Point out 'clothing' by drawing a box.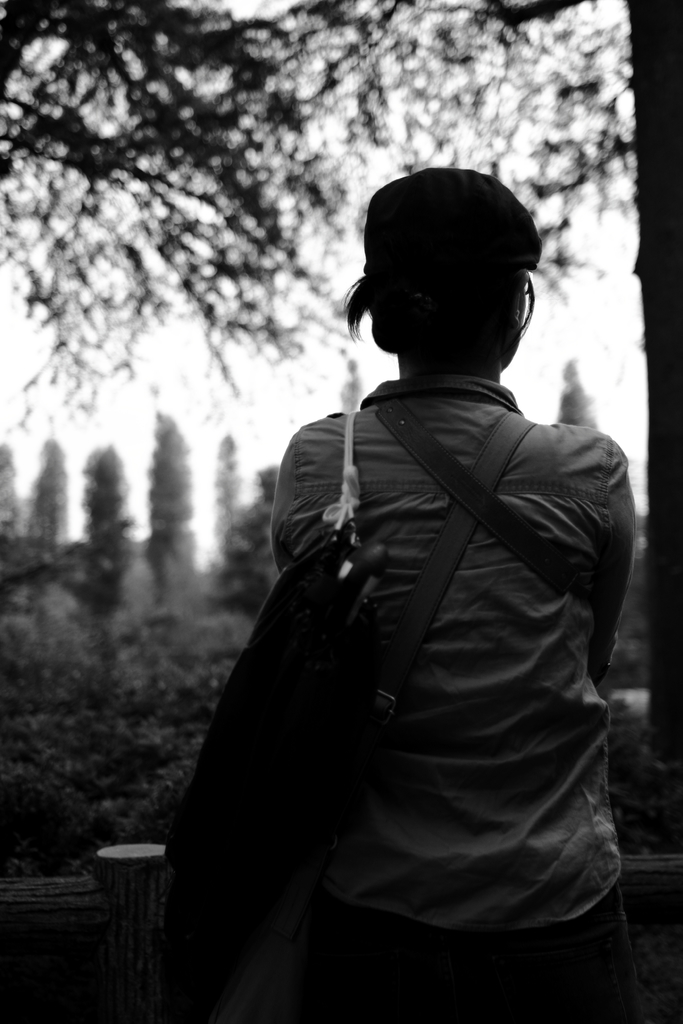
<region>154, 405, 645, 966</region>.
